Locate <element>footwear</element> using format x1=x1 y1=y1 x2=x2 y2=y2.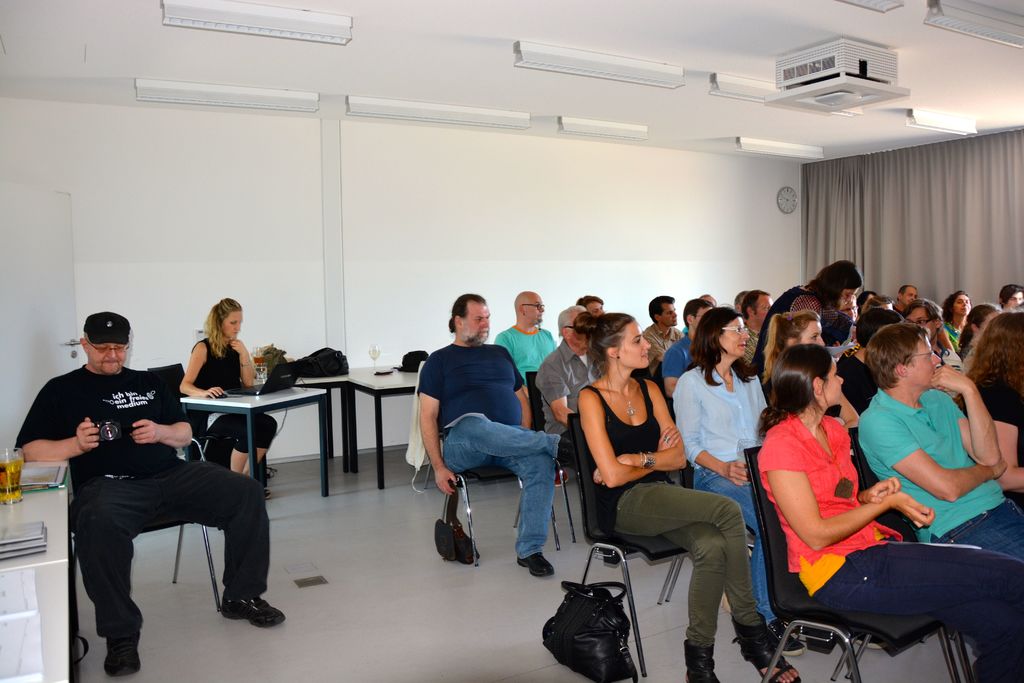
x1=732 y1=613 x2=803 y2=682.
